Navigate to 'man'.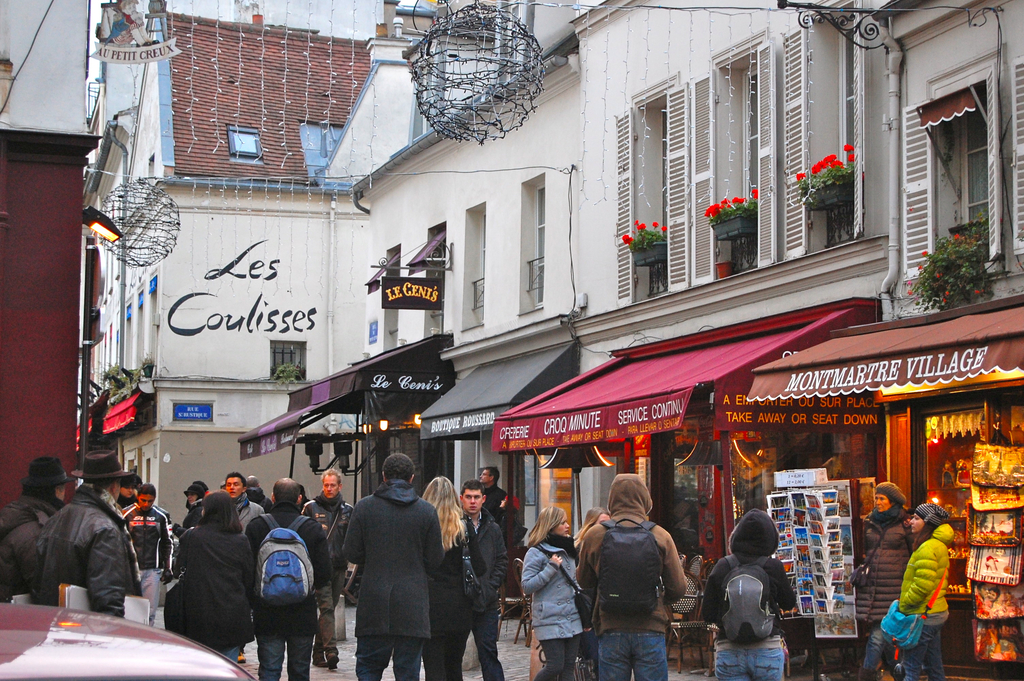
Navigation target: (x1=170, y1=484, x2=207, y2=547).
